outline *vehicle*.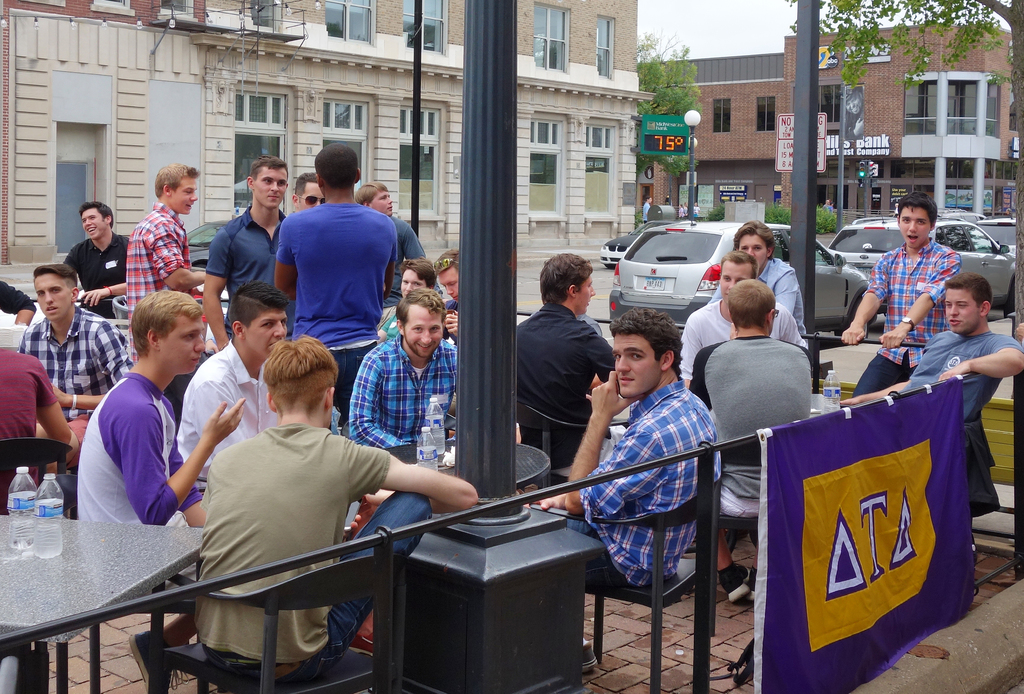
Outline: 980, 204, 1023, 262.
